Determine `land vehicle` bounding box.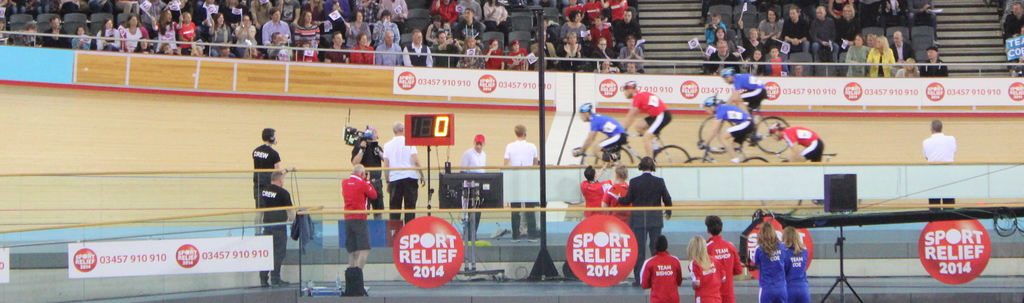
Determined: Rect(698, 99, 792, 155).
